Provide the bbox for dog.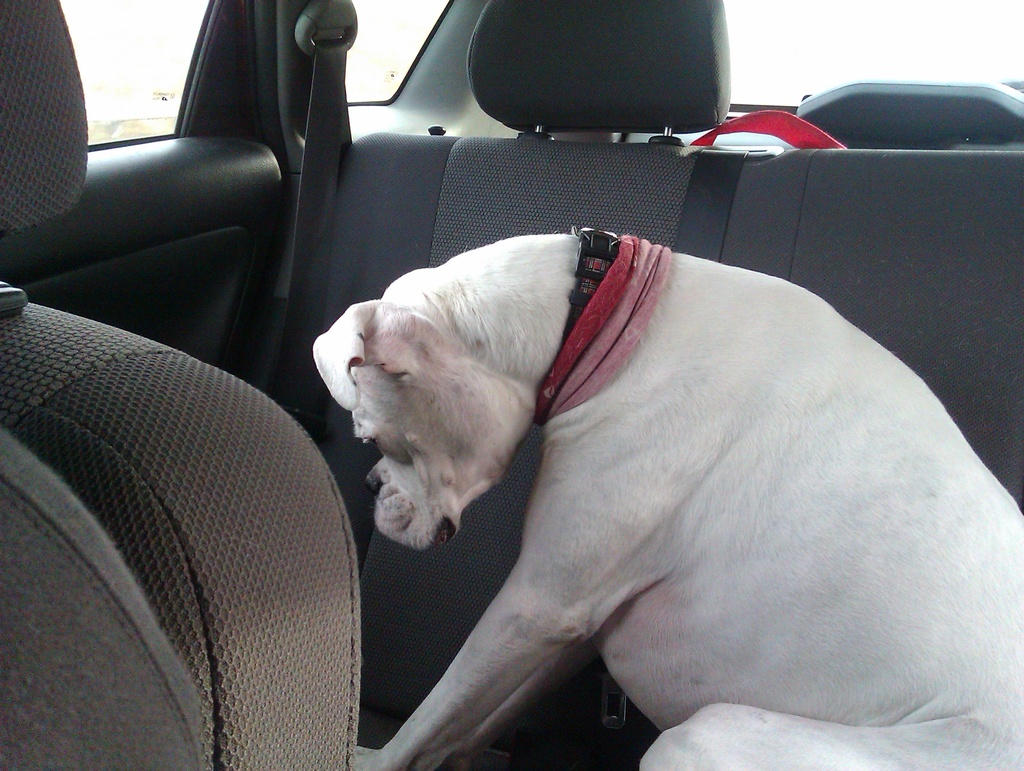
(305,227,1023,770).
